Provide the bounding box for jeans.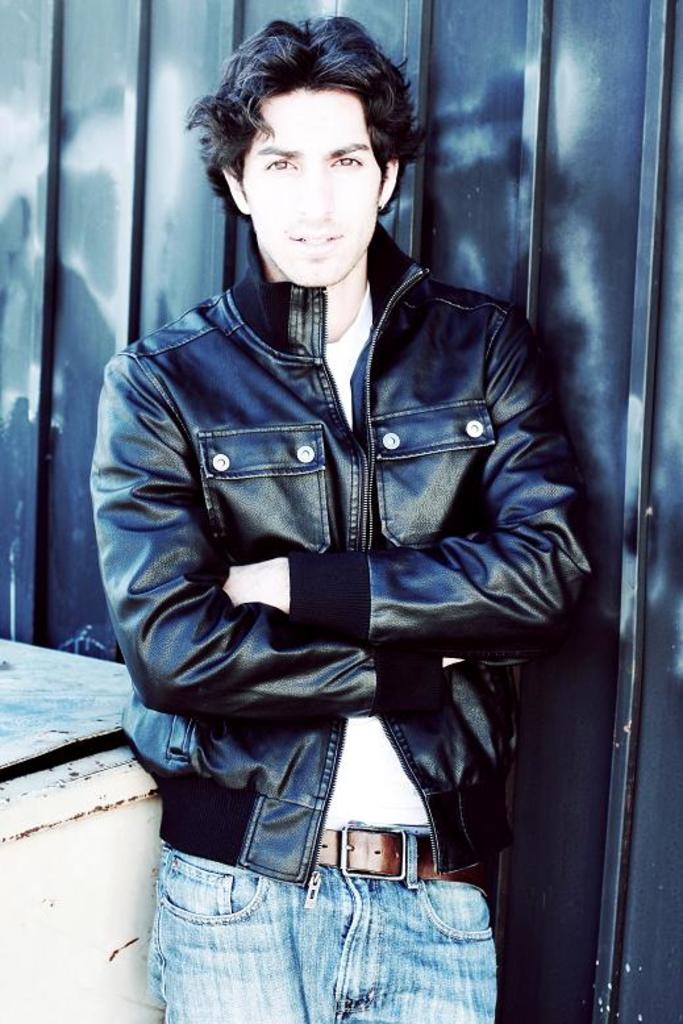
<region>143, 841, 500, 1015</region>.
